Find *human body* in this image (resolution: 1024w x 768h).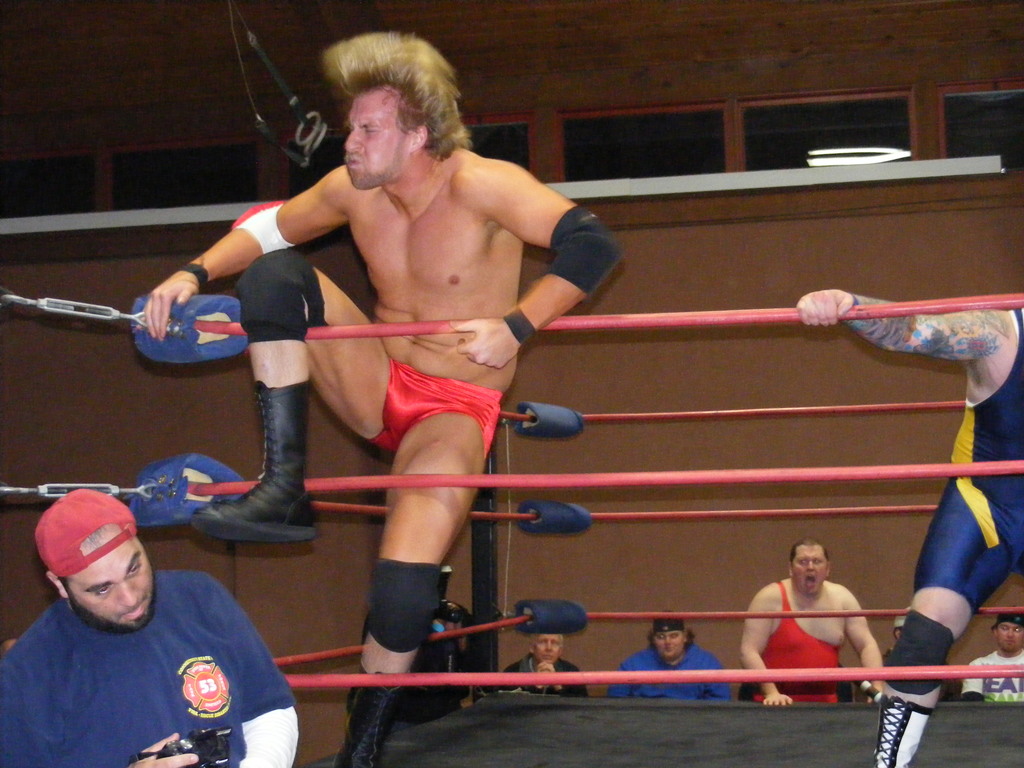
[964,611,1023,701].
